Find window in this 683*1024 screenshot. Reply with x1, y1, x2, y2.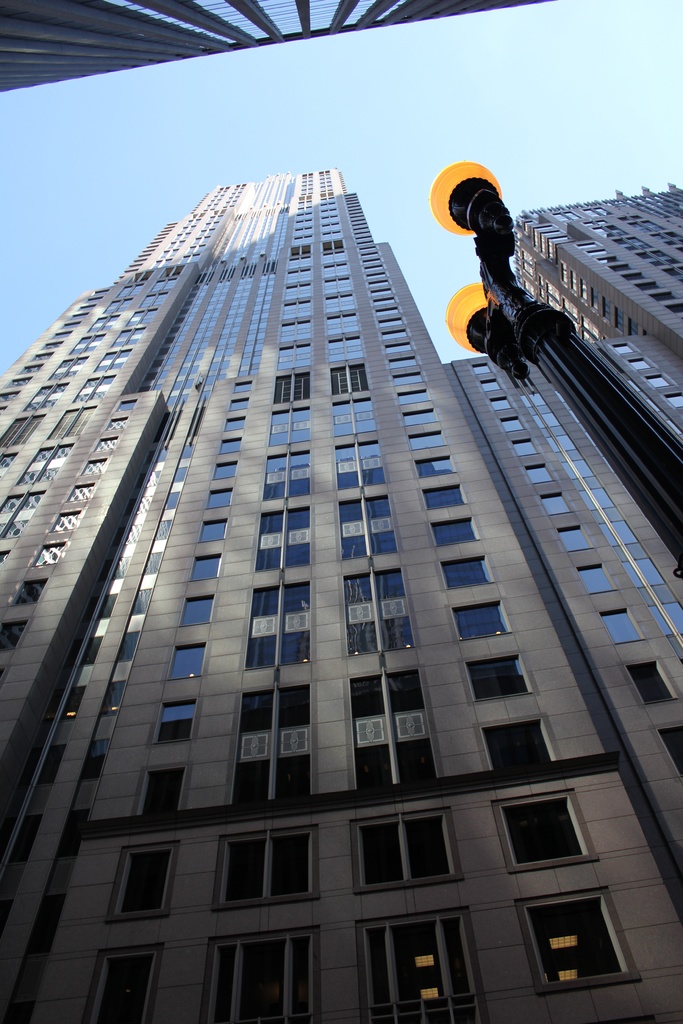
420, 479, 469, 510.
